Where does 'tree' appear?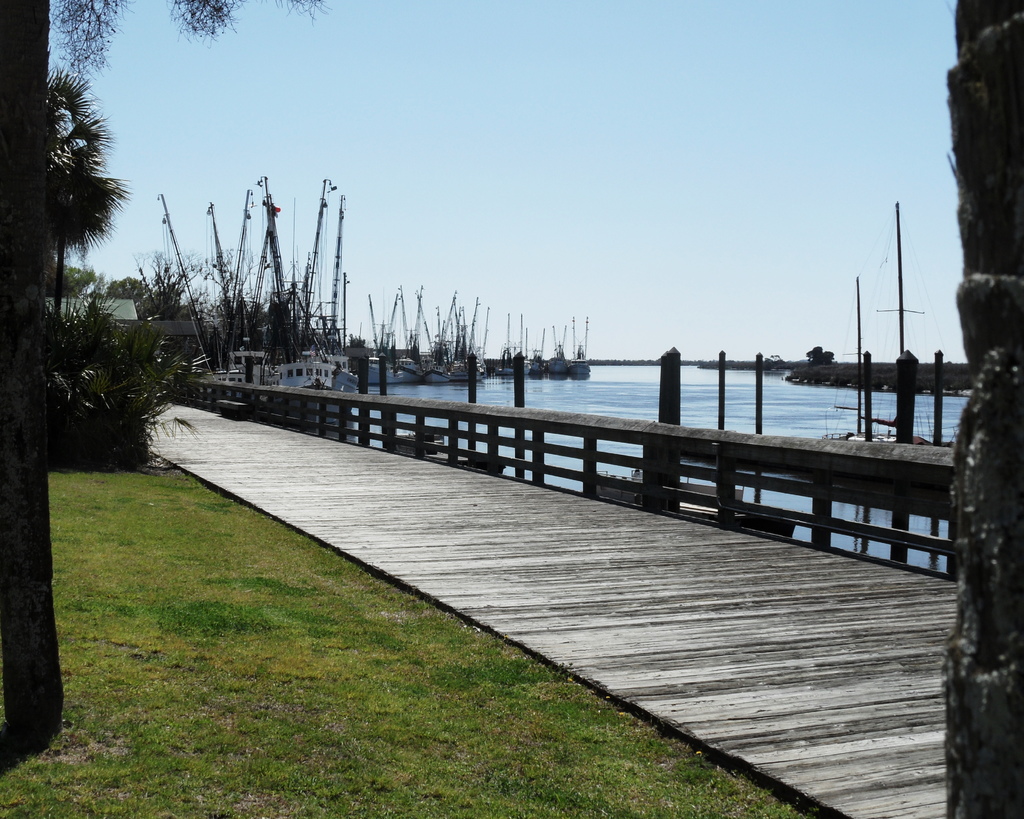
Appears at 252,273,321,341.
